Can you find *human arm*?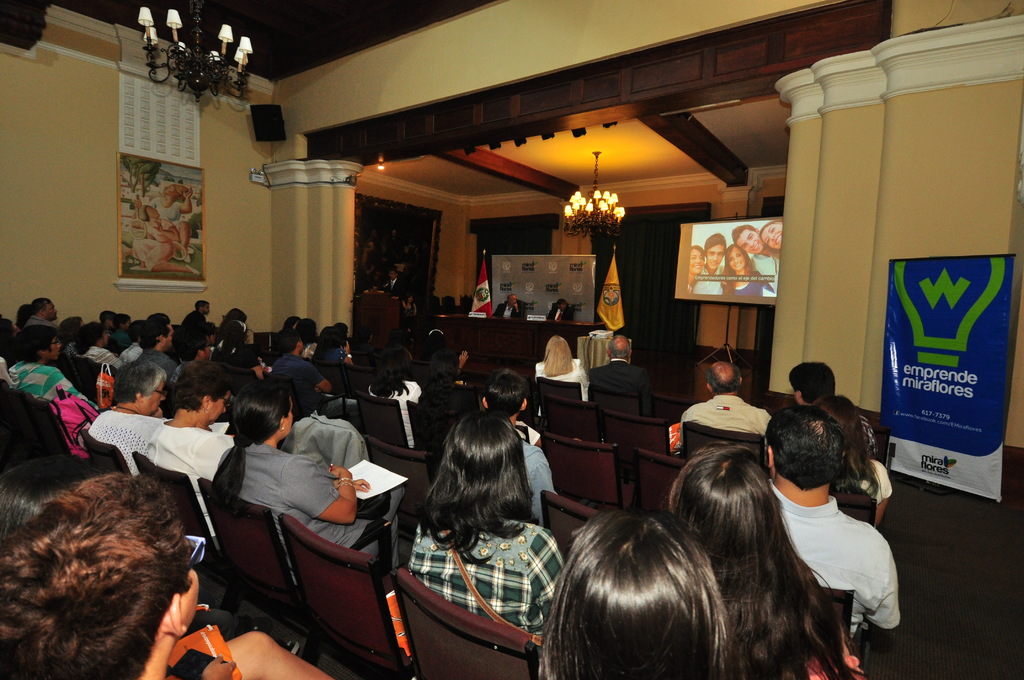
Yes, bounding box: bbox=[200, 651, 236, 679].
